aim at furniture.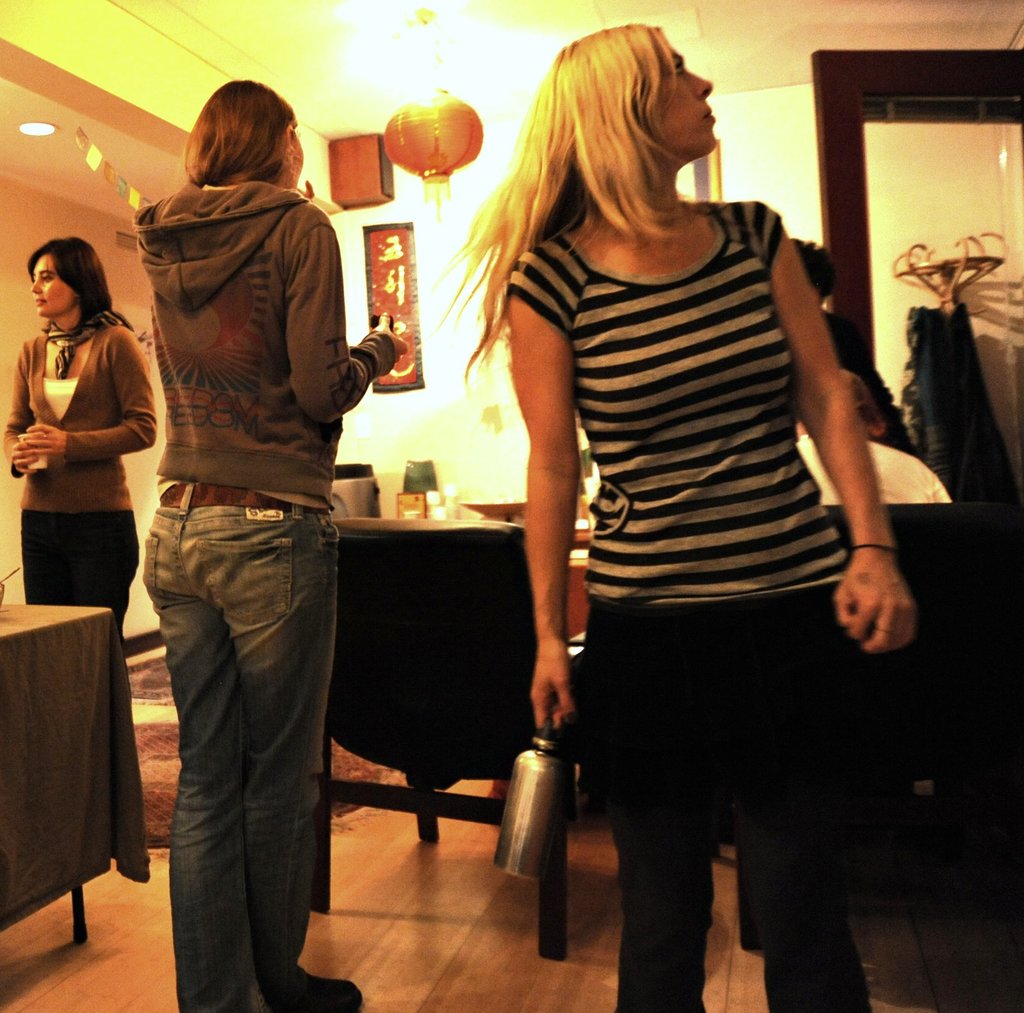
Aimed at [x1=824, y1=506, x2=966, y2=592].
